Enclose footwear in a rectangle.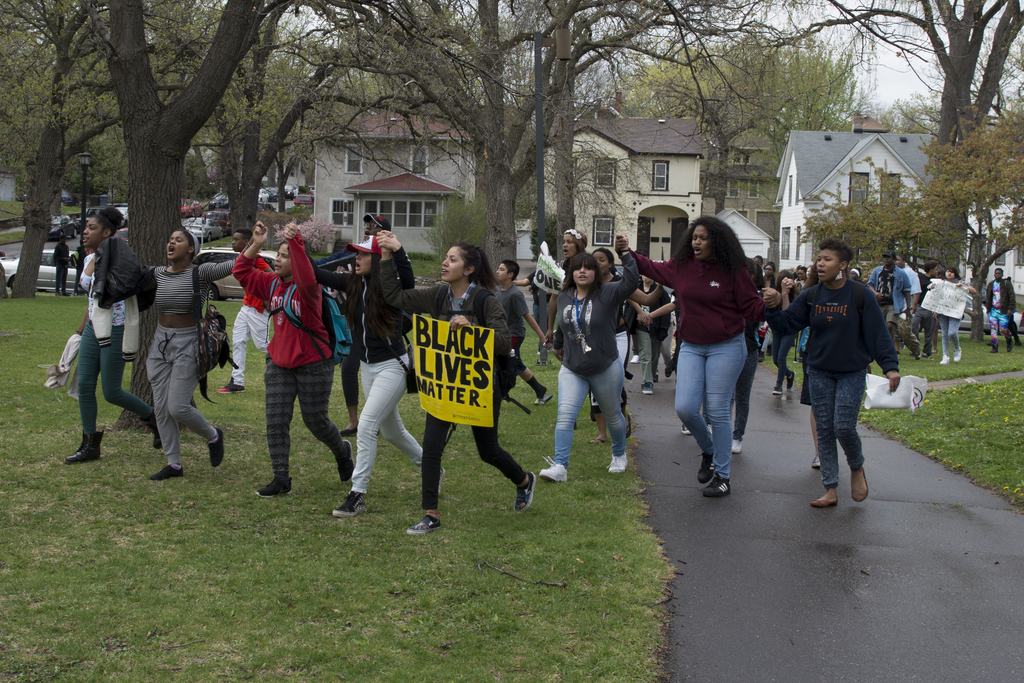
bbox(793, 356, 802, 365).
